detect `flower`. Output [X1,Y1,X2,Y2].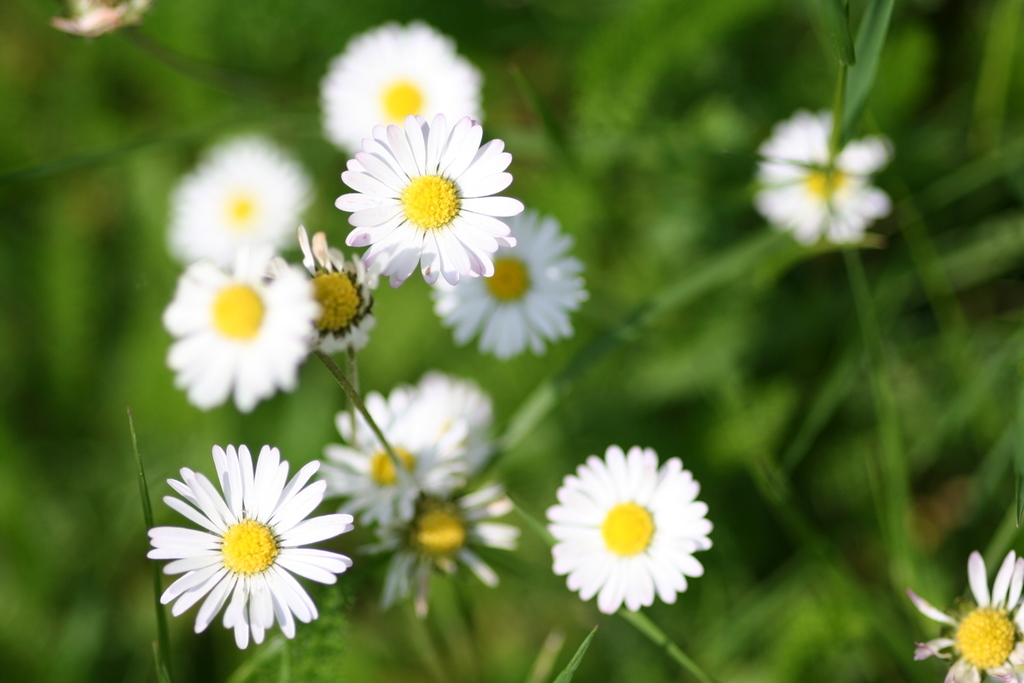
[902,549,1023,680].
